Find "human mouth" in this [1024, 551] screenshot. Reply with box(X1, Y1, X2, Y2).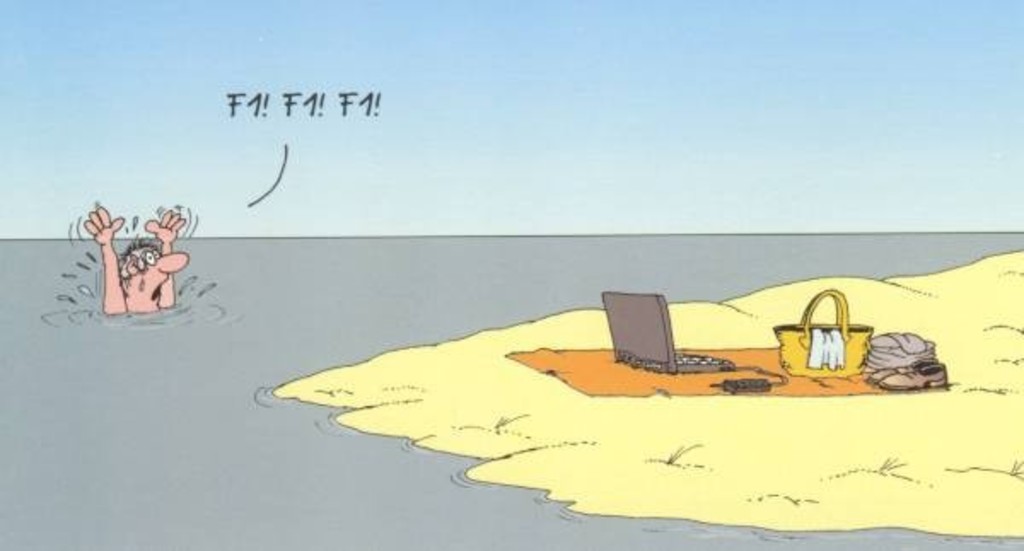
box(152, 280, 166, 305).
